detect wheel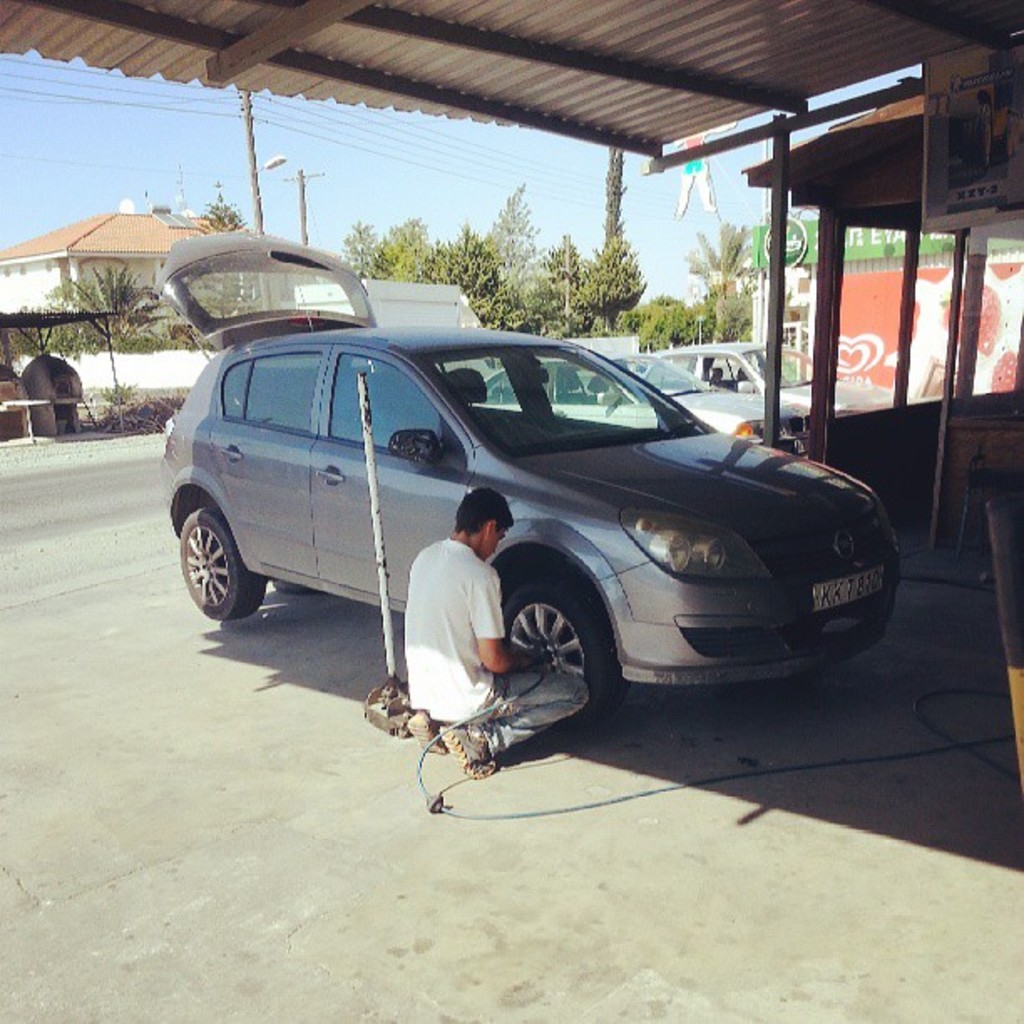
rect(181, 509, 264, 621)
